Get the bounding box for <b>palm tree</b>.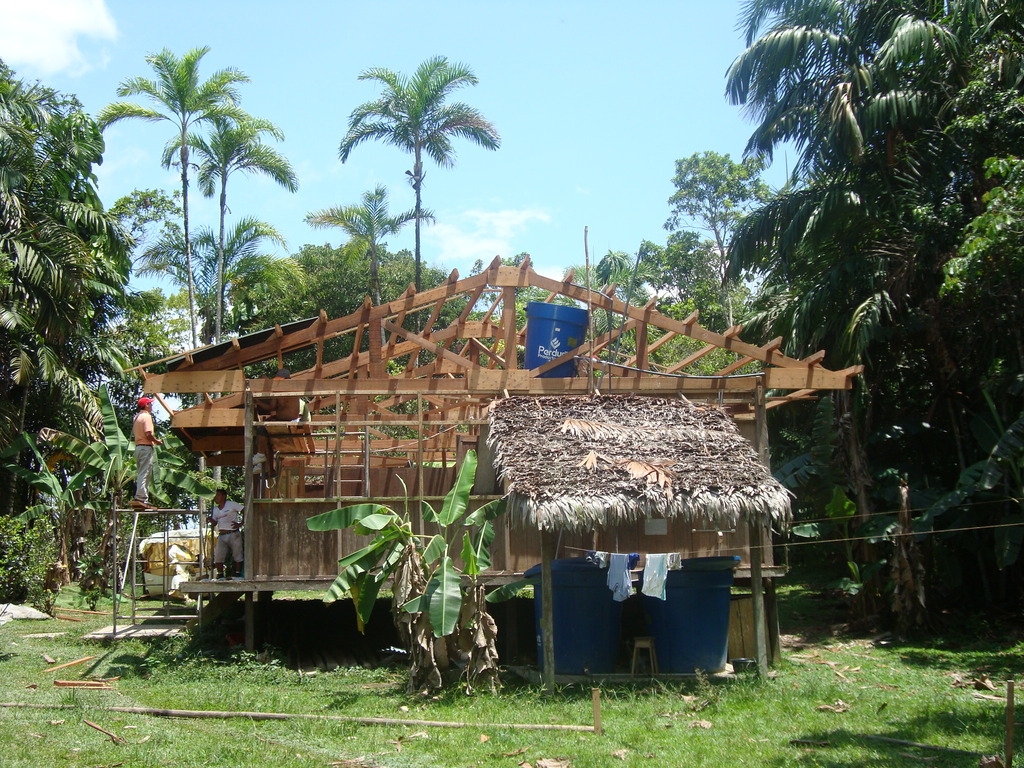
[x1=86, y1=184, x2=227, y2=349].
